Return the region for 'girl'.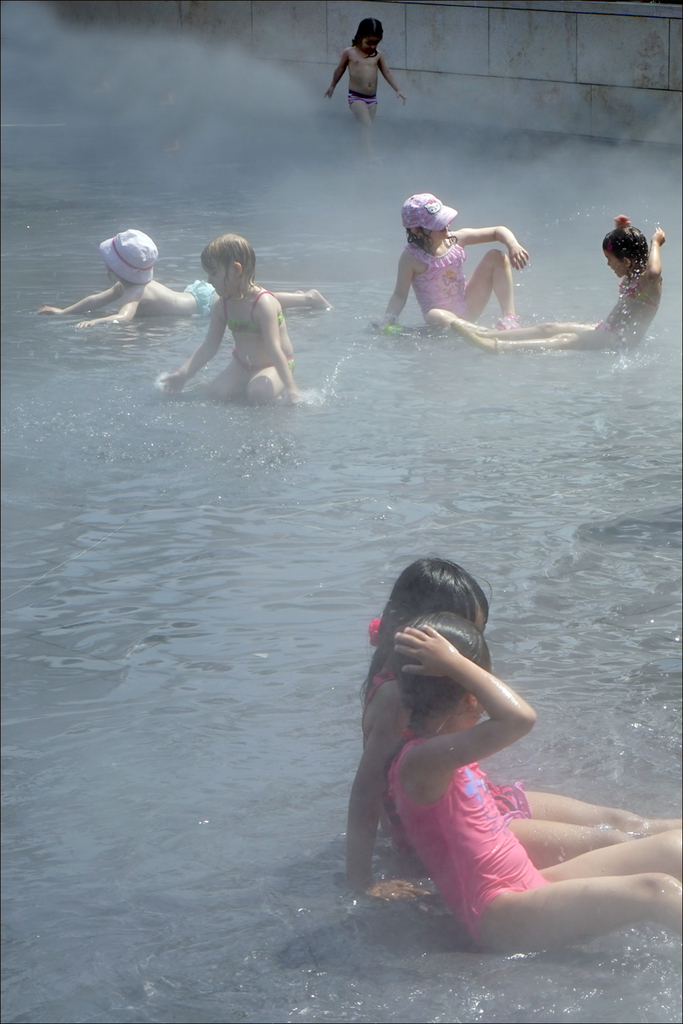
left=325, top=18, right=411, bottom=125.
